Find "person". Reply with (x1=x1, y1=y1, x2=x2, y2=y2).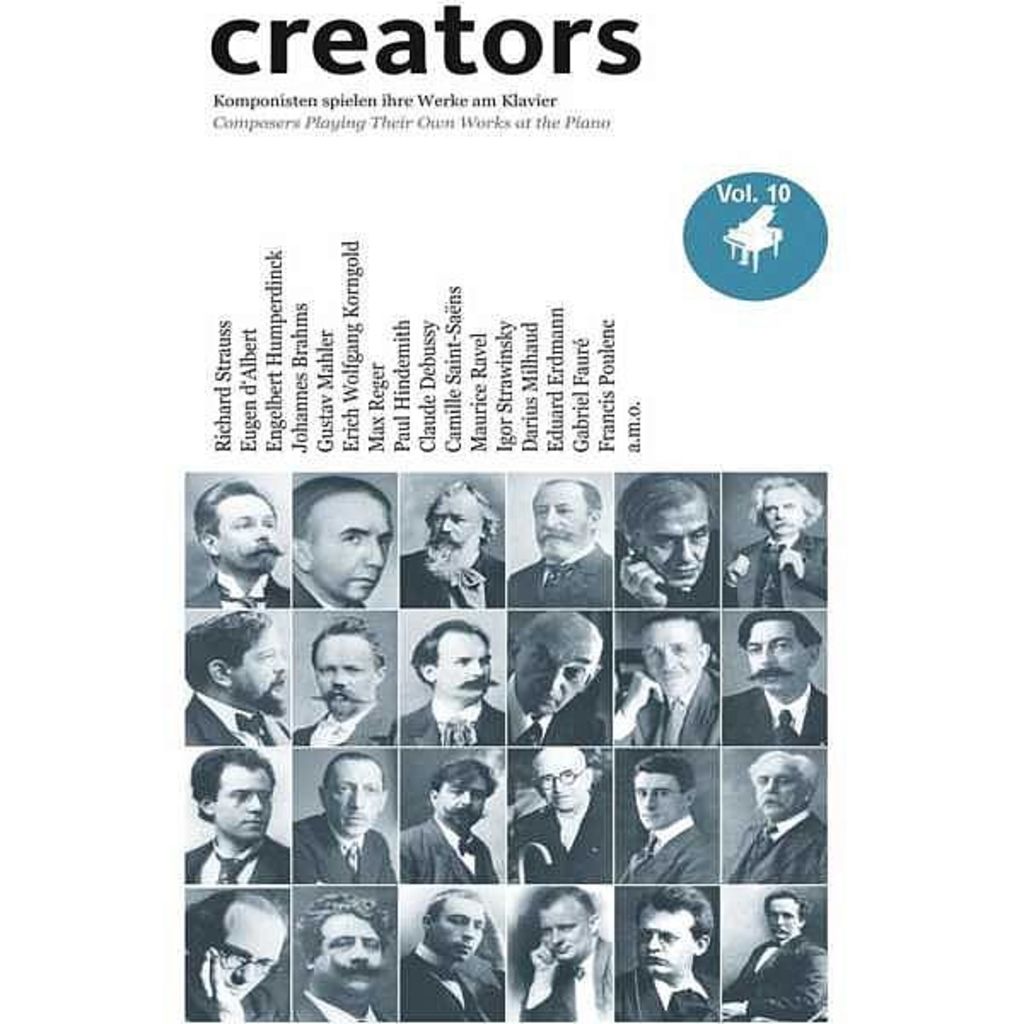
(x1=288, y1=893, x2=396, y2=1022).
